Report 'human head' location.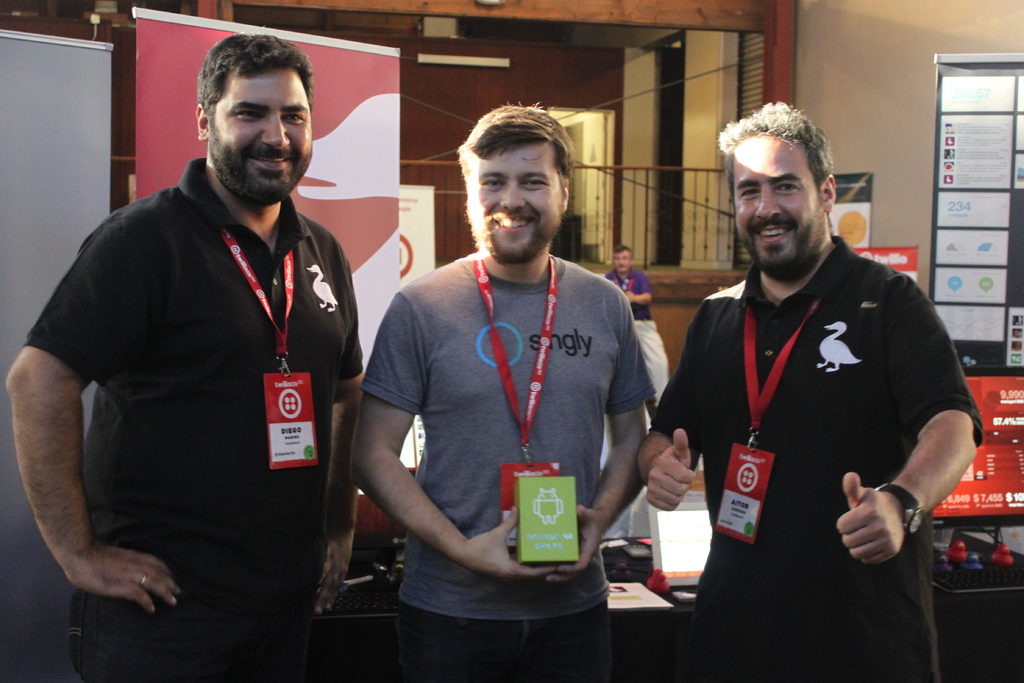
Report: 609 242 632 278.
